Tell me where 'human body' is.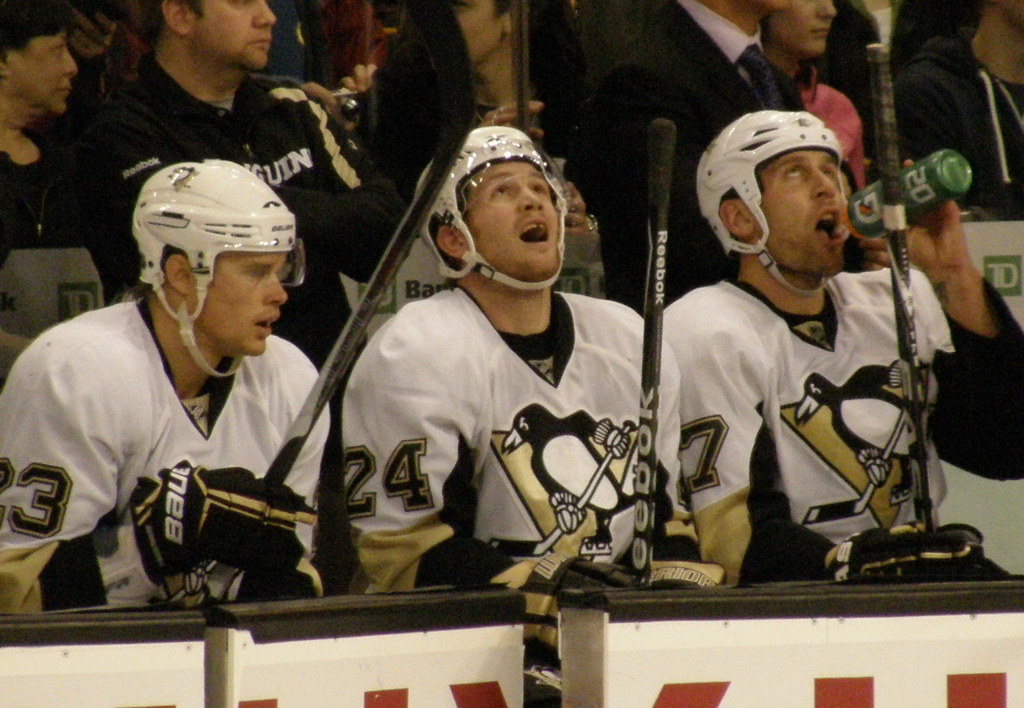
'human body' is at 0,296,333,618.
